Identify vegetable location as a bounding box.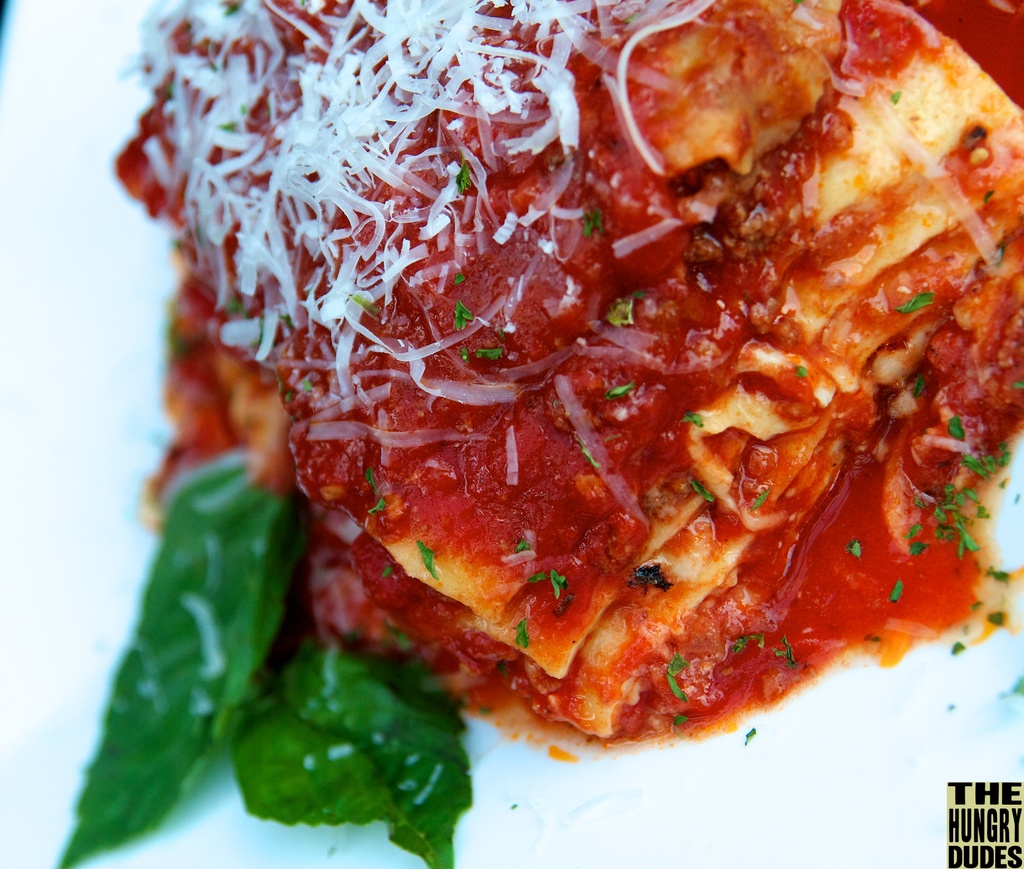
x1=833, y1=73, x2=861, y2=99.
